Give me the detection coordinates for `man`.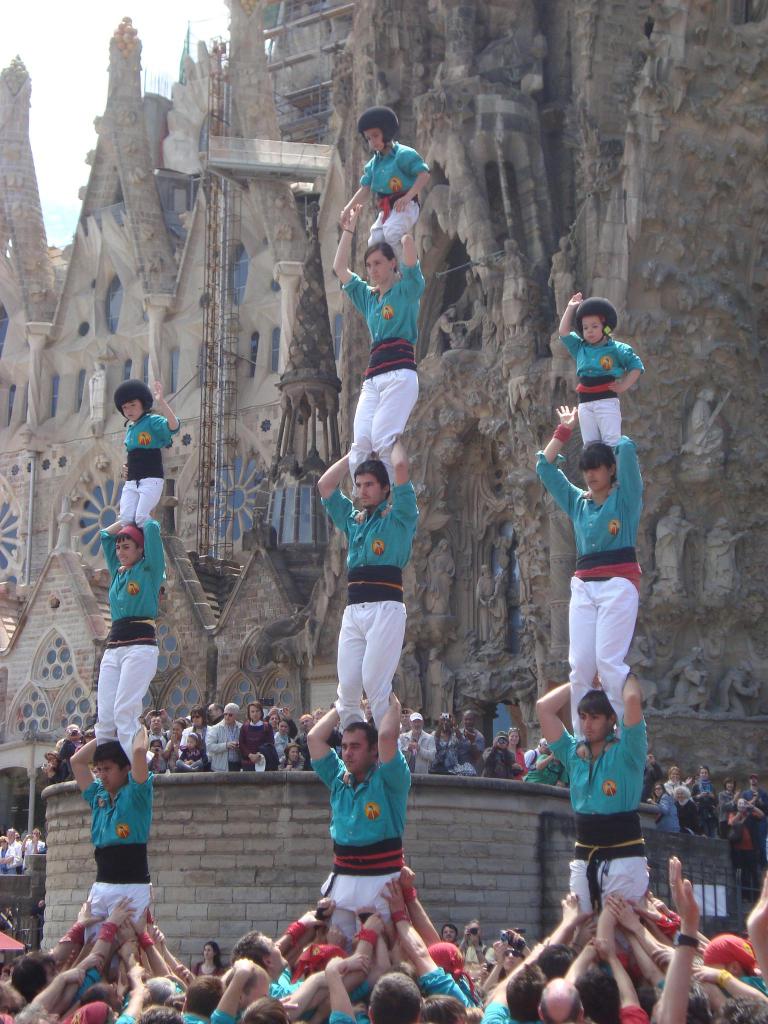
left=525, top=678, right=653, bottom=924.
